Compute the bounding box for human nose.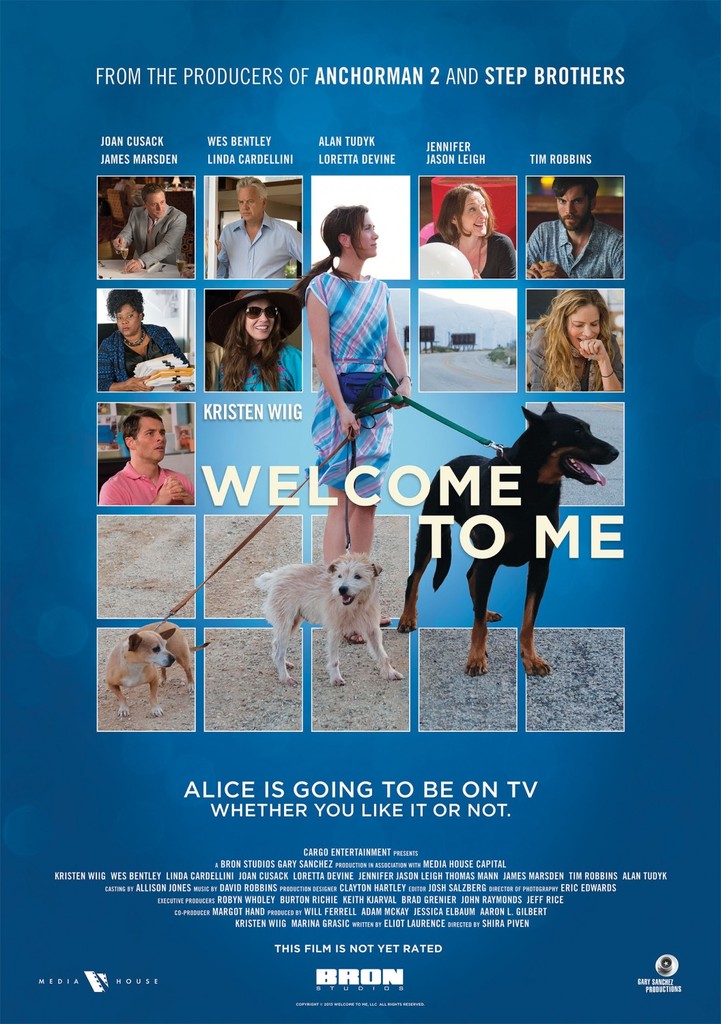
{"x1": 479, "y1": 210, "x2": 488, "y2": 217}.
